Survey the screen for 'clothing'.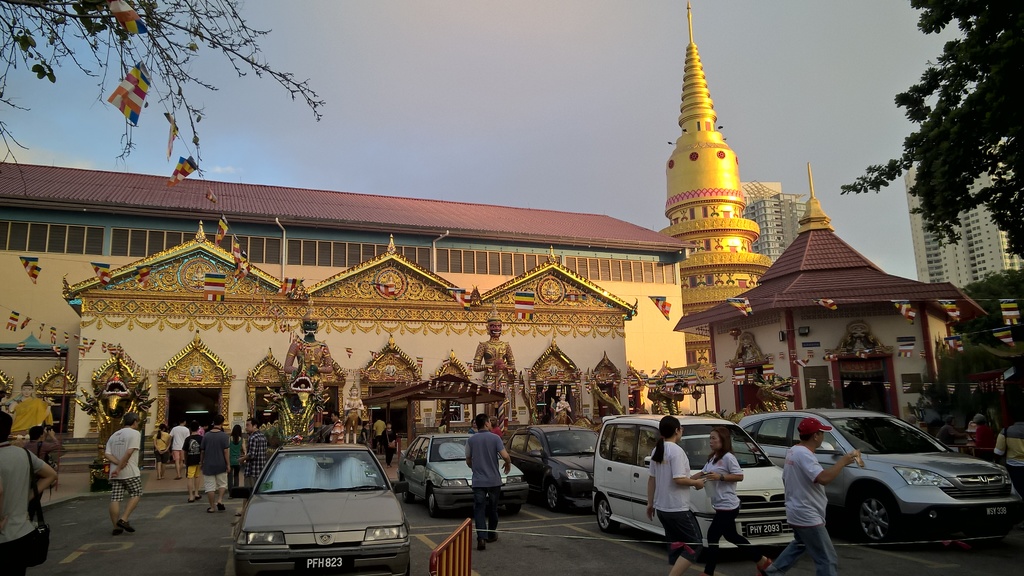
Survey found: (22,437,51,511).
